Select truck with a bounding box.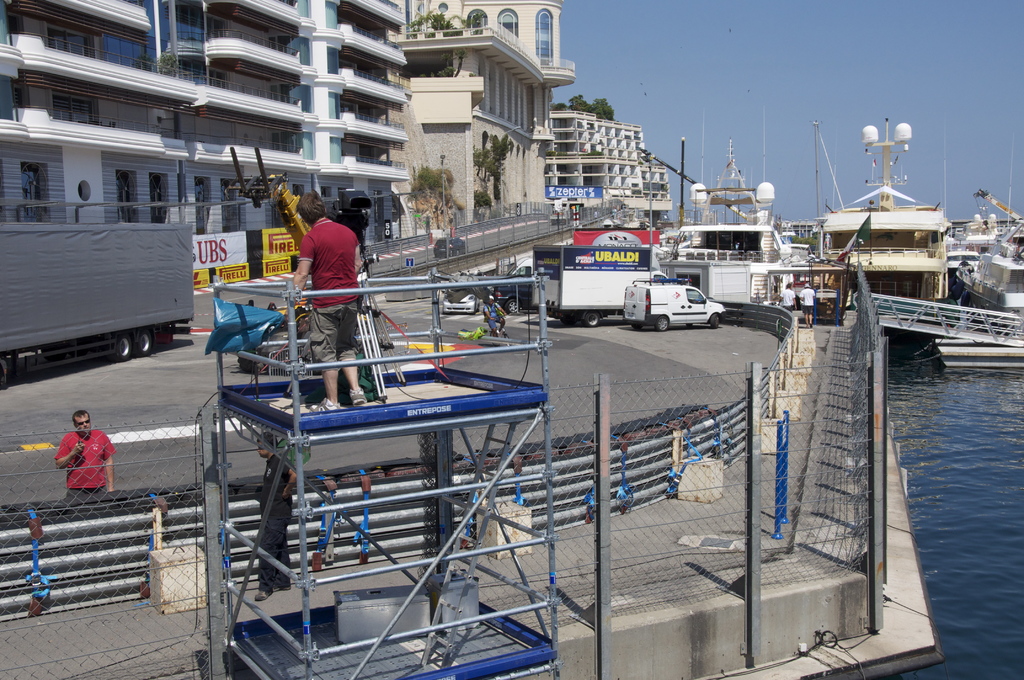
box=[525, 243, 675, 328].
